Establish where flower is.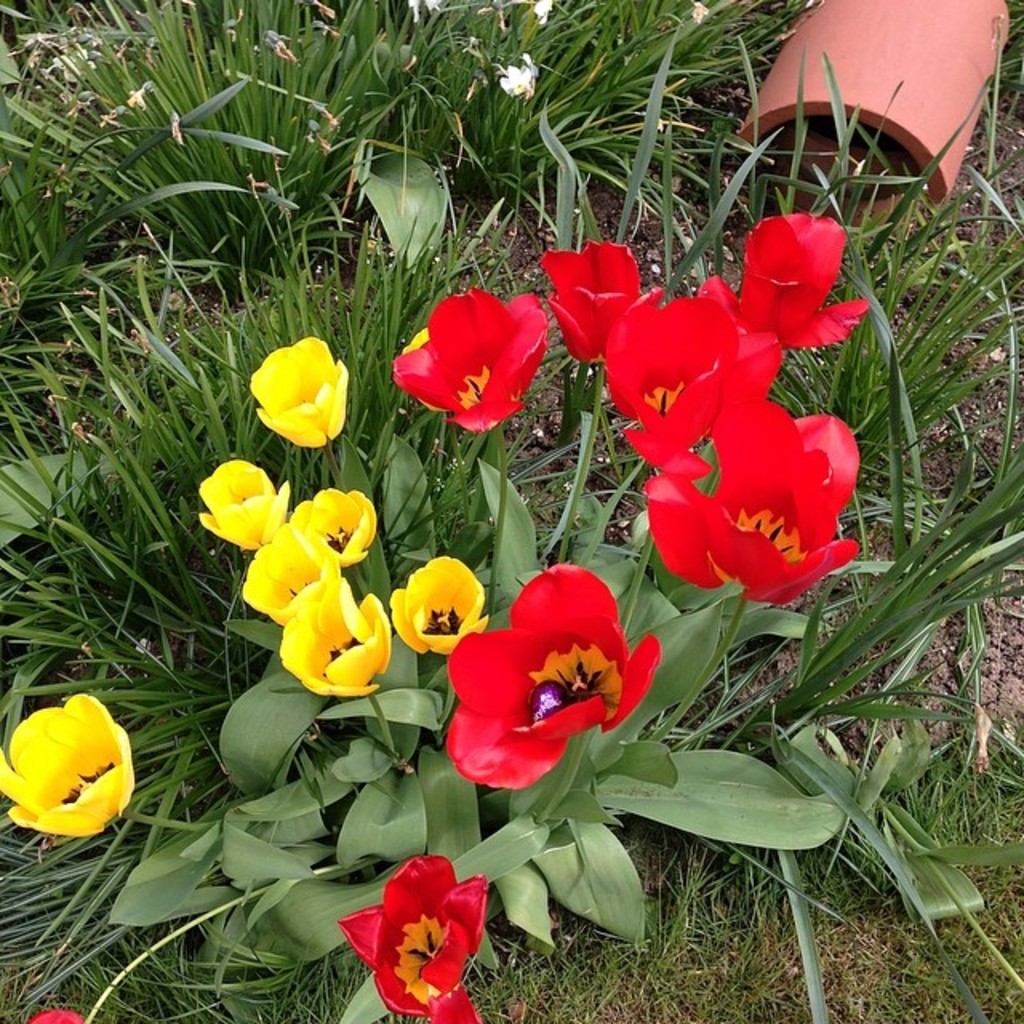
Established at pyautogui.locateOnScreen(392, 290, 538, 440).
